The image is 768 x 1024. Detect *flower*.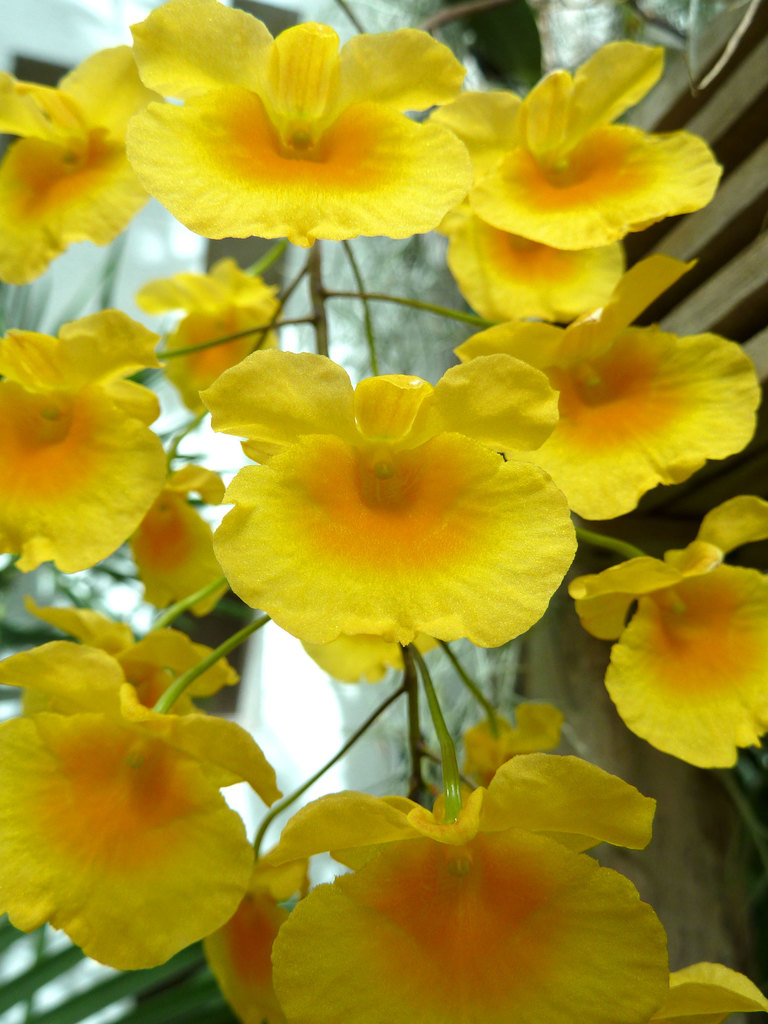
Detection: box=[425, 40, 724, 244].
